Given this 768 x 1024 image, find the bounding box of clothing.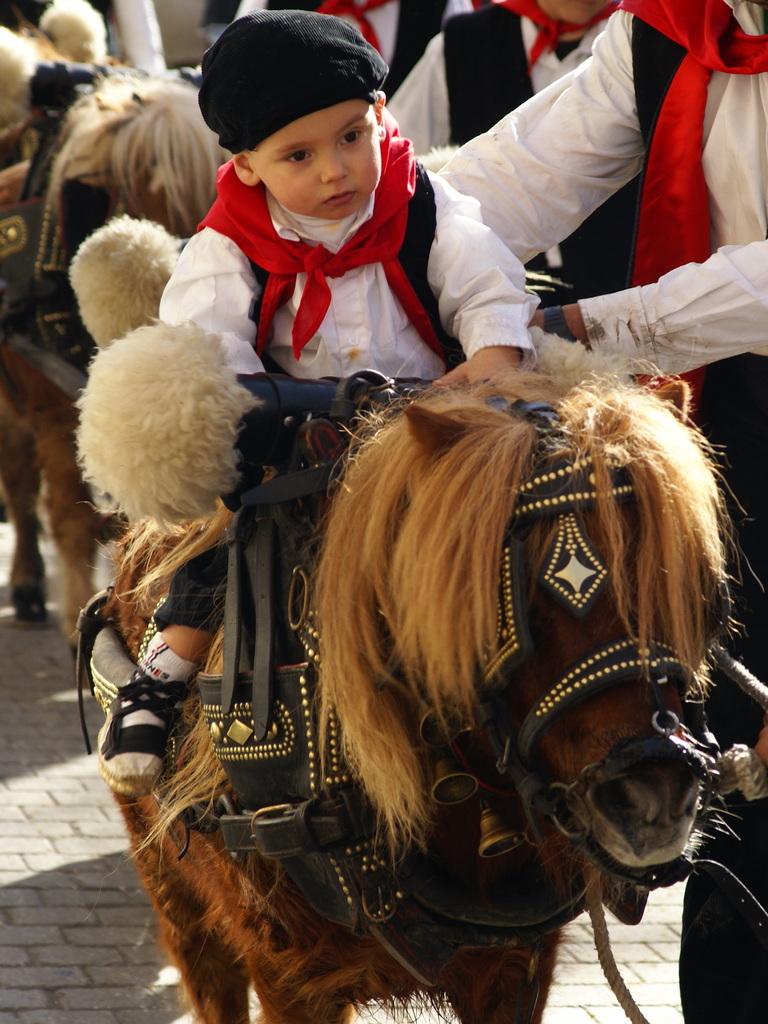
x1=226 y1=0 x2=477 y2=106.
